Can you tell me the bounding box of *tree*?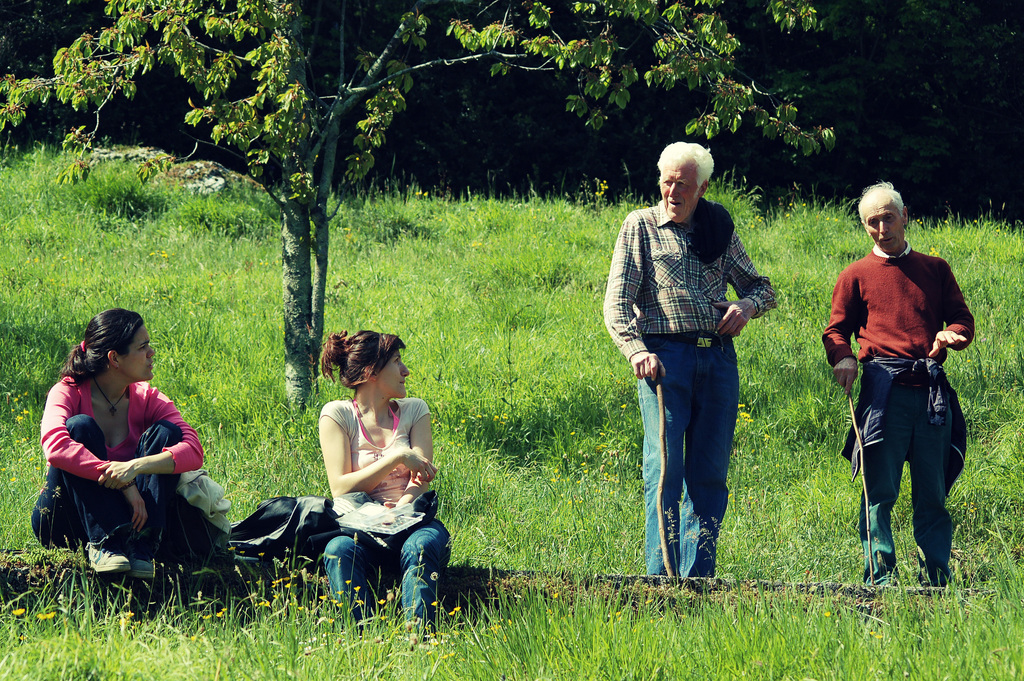
<region>0, 0, 836, 419</region>.
